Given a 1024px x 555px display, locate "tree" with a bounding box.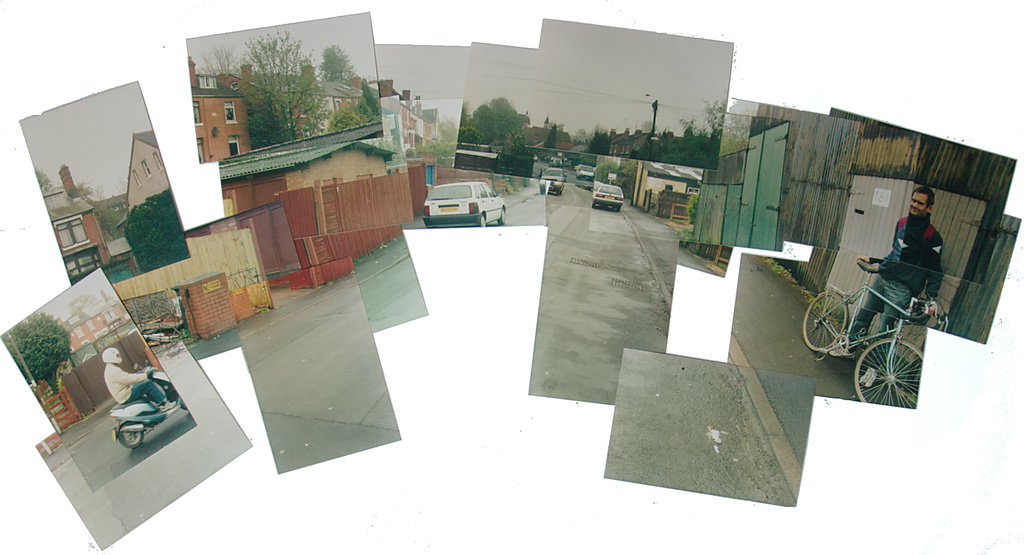
Located: crop(232, 29, 333, 151).
